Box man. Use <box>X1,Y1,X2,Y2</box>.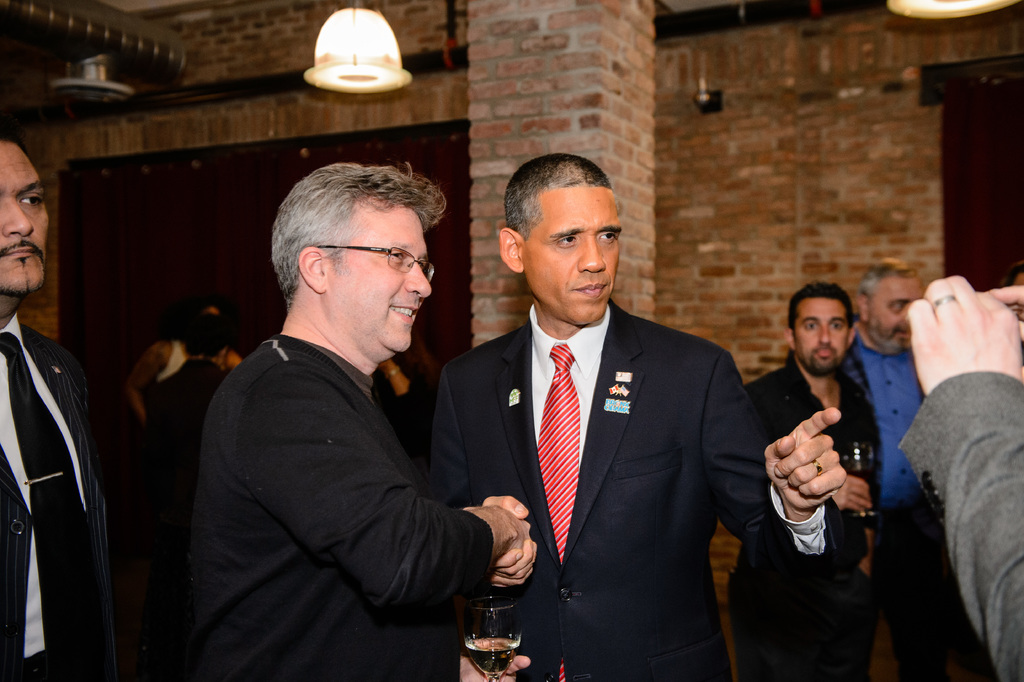
<box>725,278,879,681</box>.
